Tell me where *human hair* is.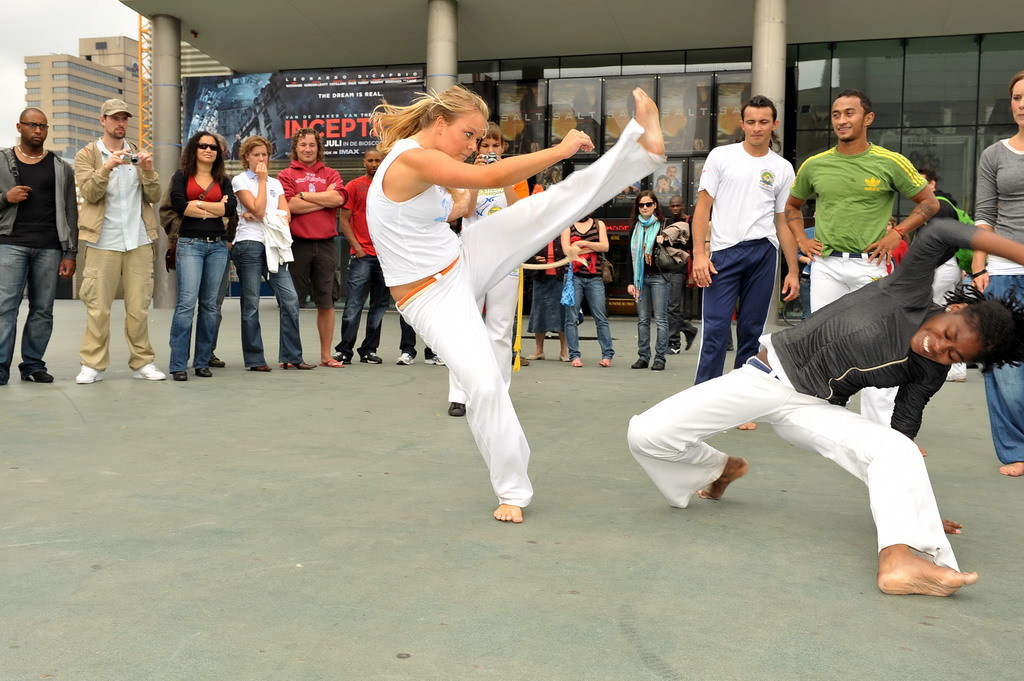
*human hair* is at detection(184, 136, 224, 184).
